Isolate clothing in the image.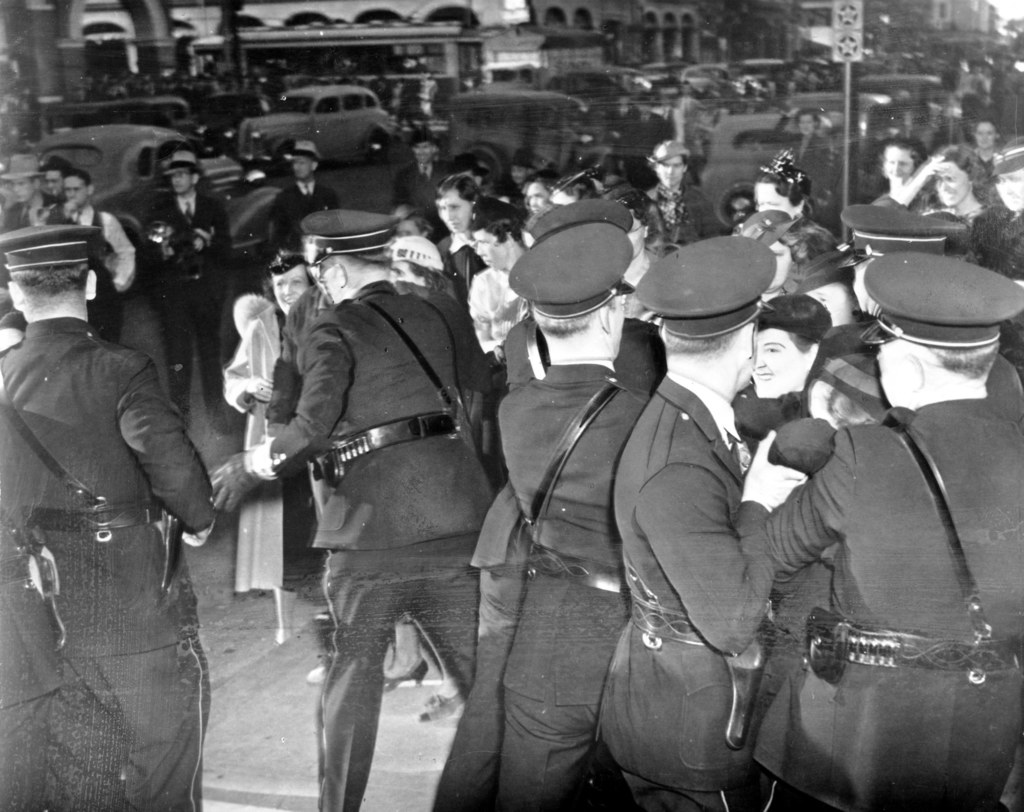
Isolated region: x1=431, y1=318, x2=564, y2=811.
